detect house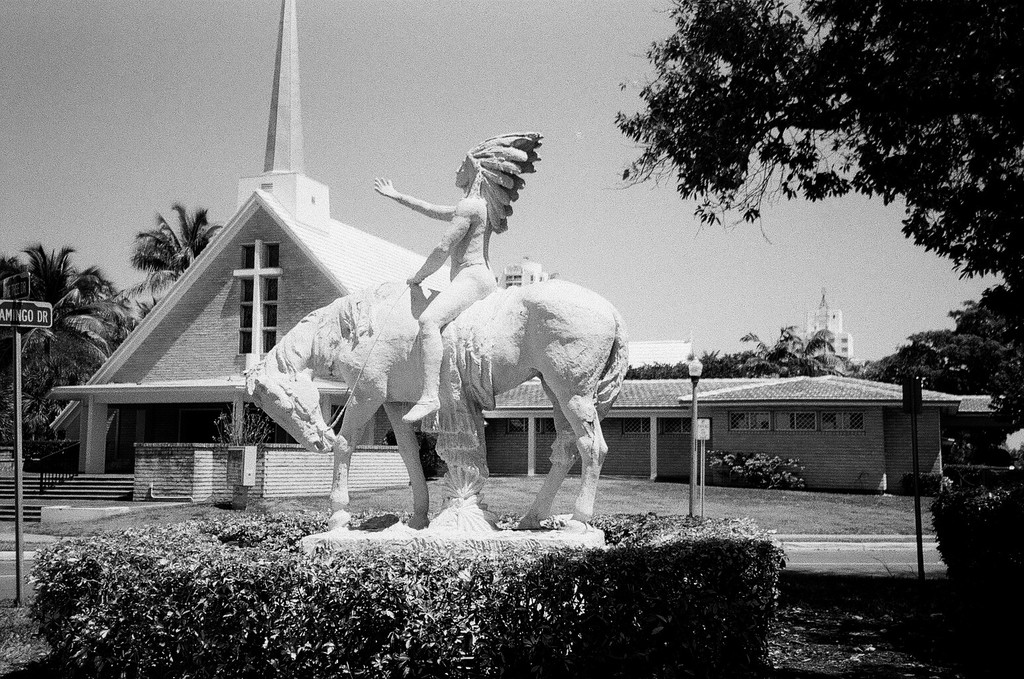
detection(493, 363, 1020, 499)
